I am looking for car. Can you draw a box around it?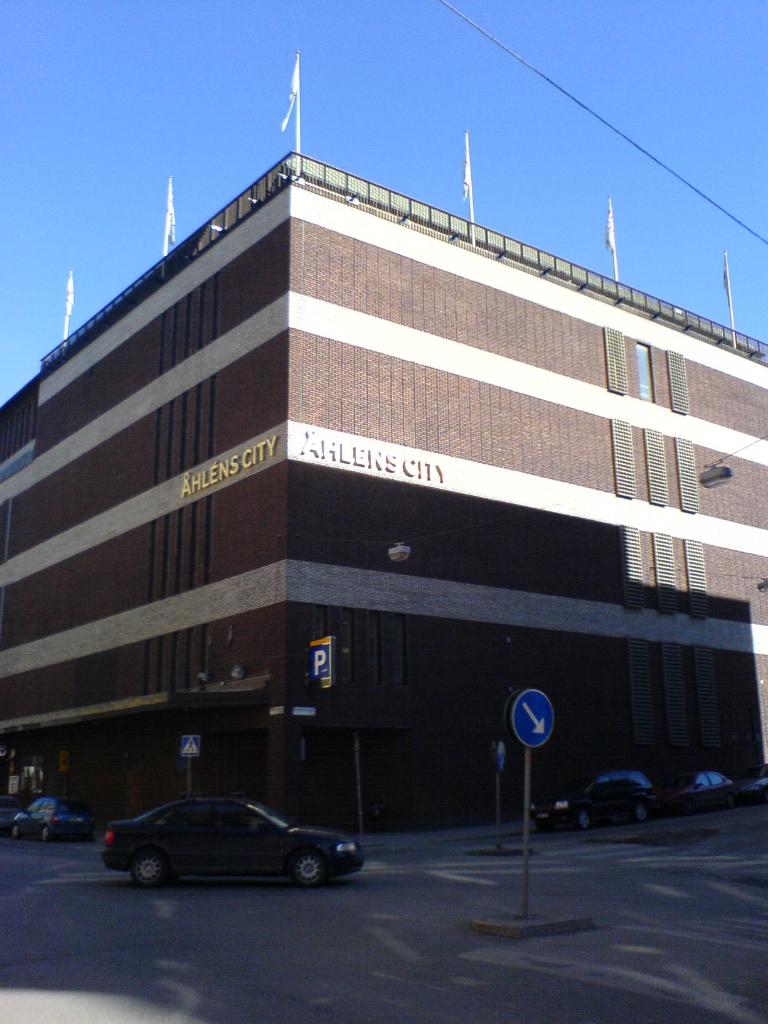
Sure, the bounding box is x1=532, y1=770, x2=663, y2=828.
